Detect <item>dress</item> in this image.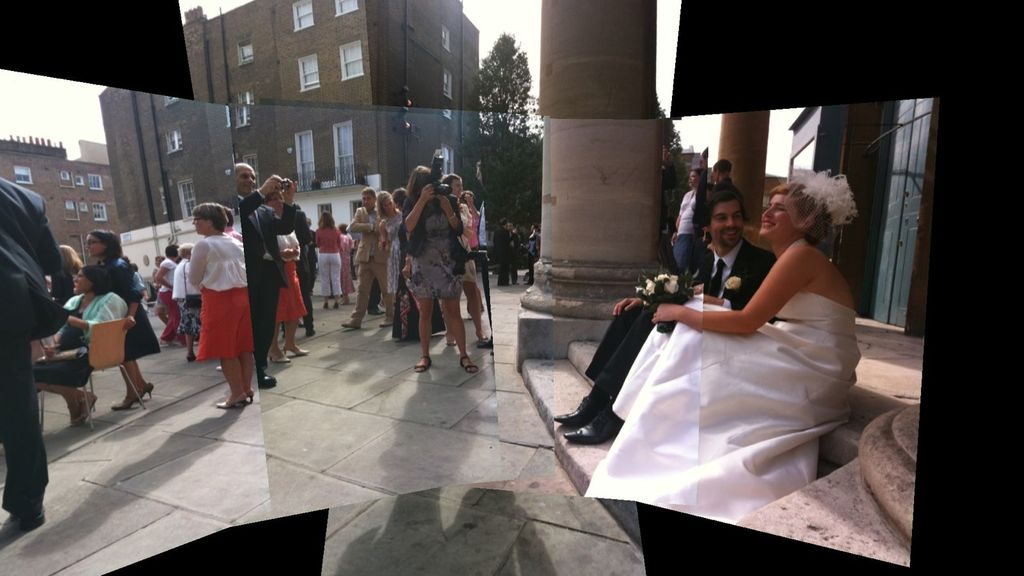
Detection: [584, 291, 863, 524].
